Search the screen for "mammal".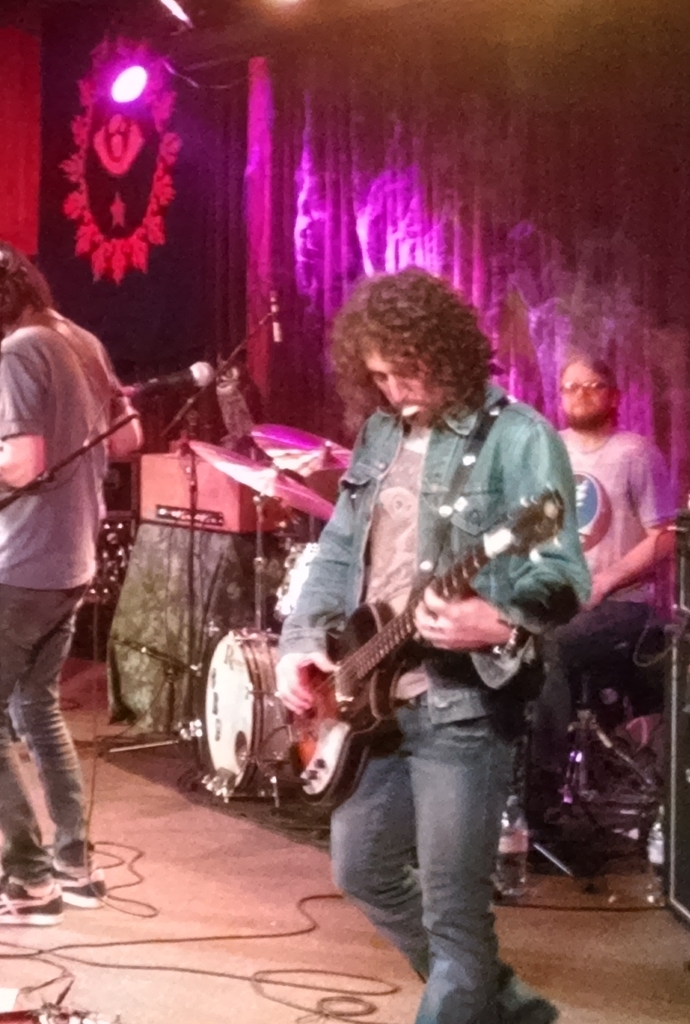
Found at 266, 307, 565, 970.
